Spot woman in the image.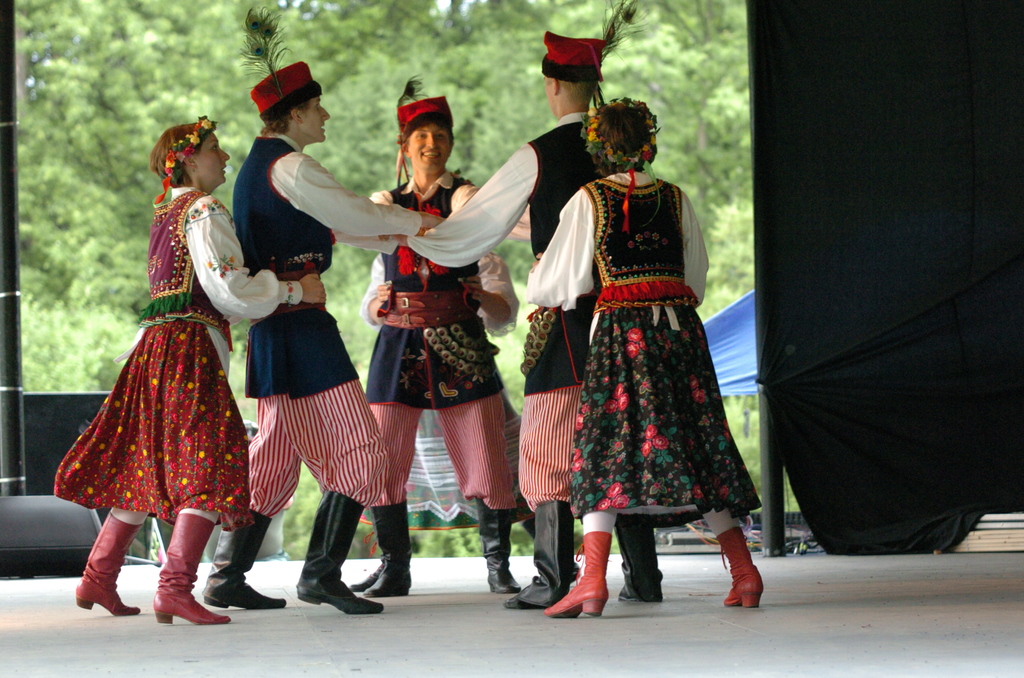
woman found at (523, 93, 770, 618).
